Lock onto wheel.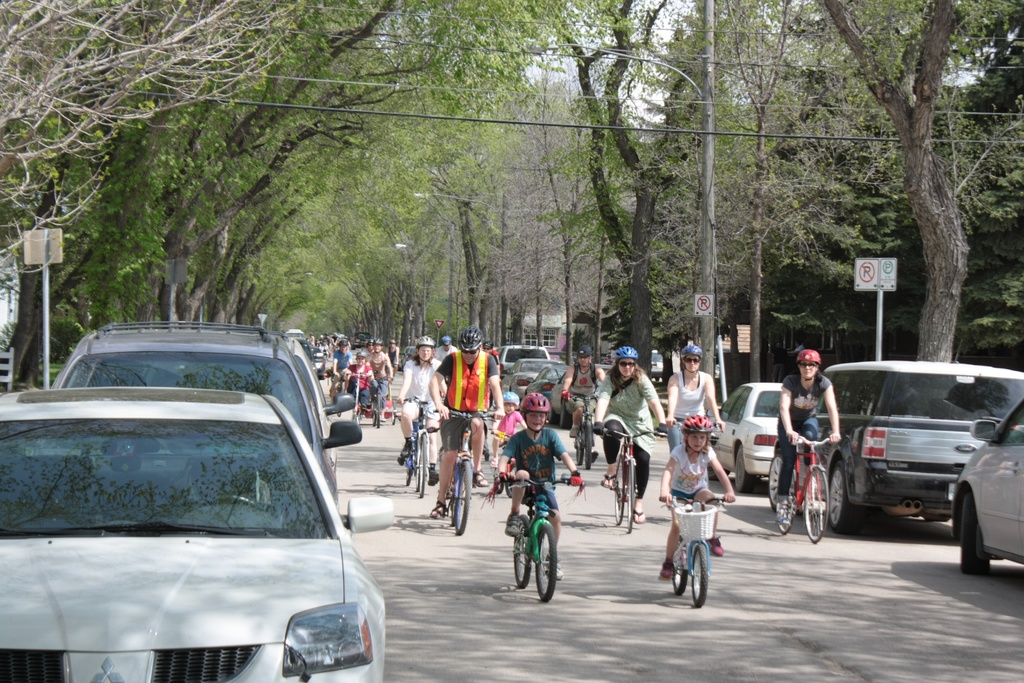
Locked: bbox=(822, 465, 863, 534).
